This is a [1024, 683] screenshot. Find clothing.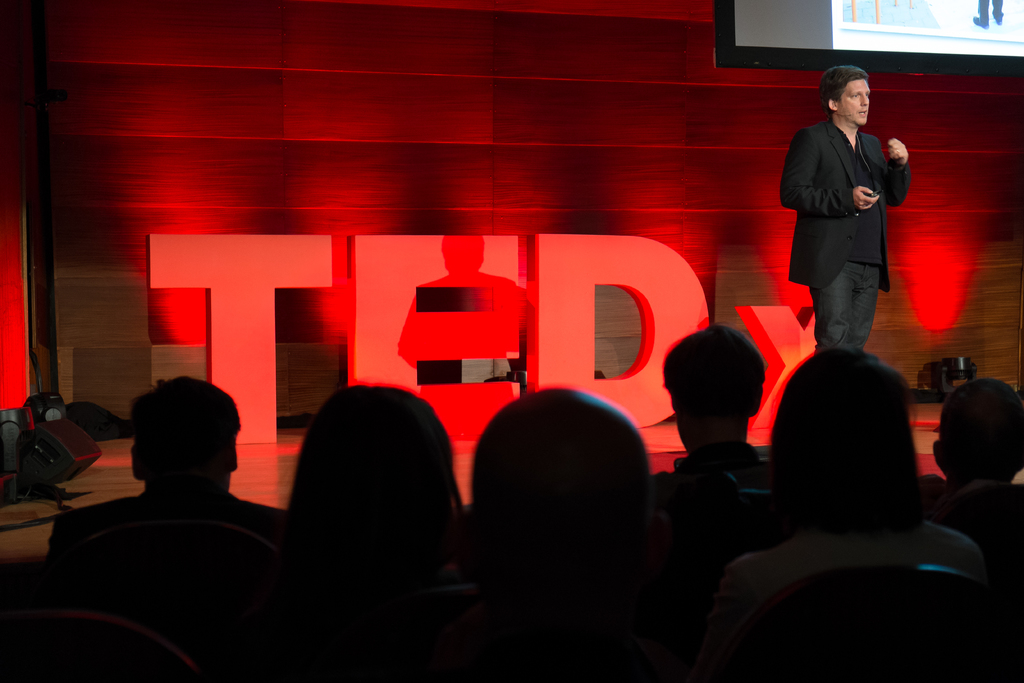
Bounding box: <bbox>692, 516, 987, 682</bbox>.
